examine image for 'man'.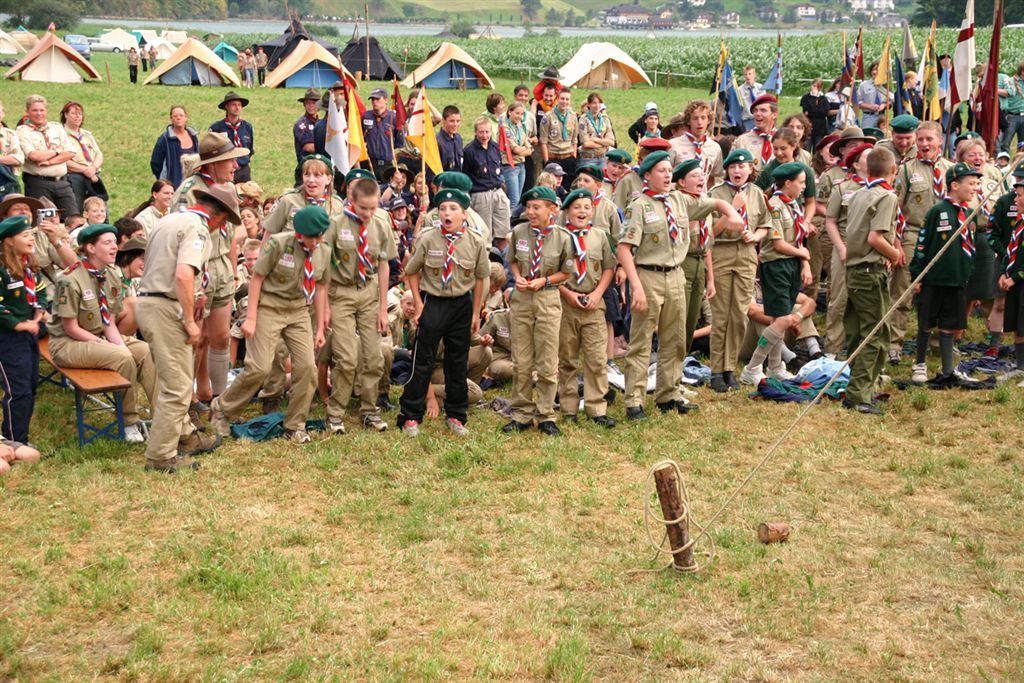
Examination result: (x1=999, y1=60, x2=1023, y2=155).
